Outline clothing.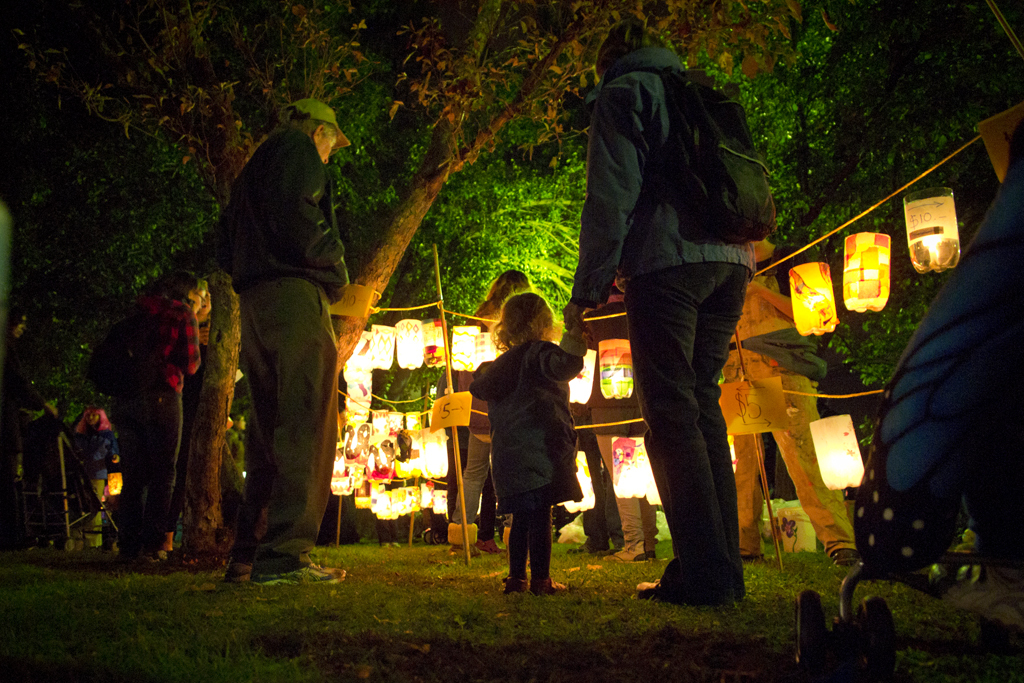
Outline: [70,429,118,546].
